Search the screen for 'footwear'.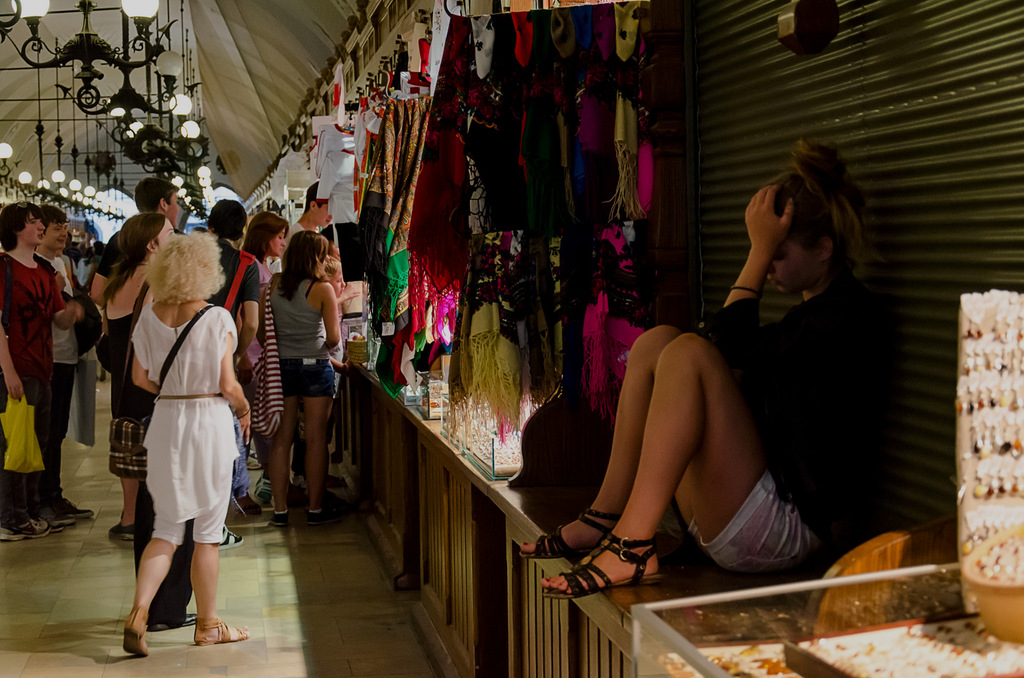
Found at pyautogui.locateOnScreen(303, 510, 326, 524).
